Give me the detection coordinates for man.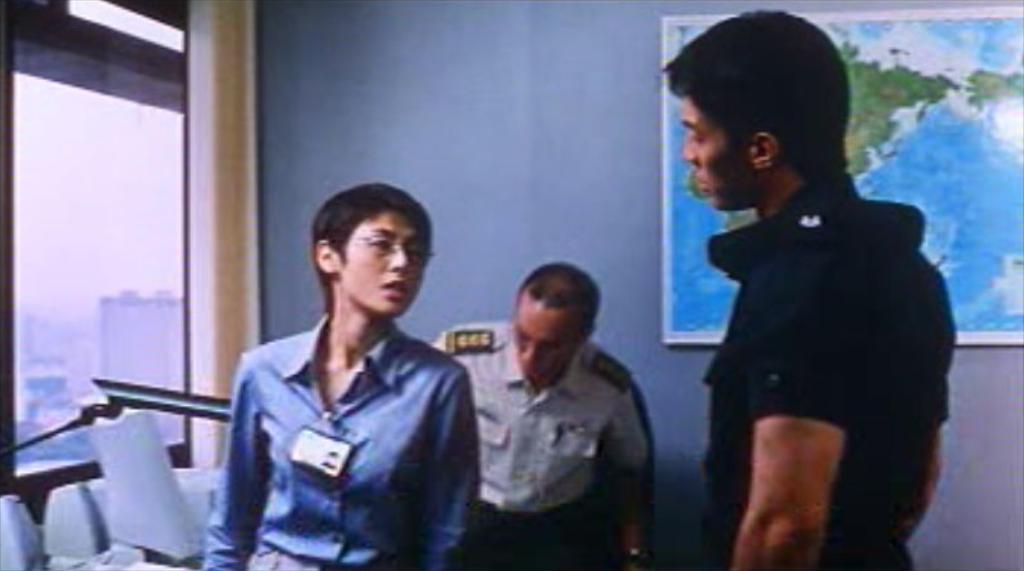
{"x1": 446, "y1": 247, "x2": 671, "y2": 562}.
